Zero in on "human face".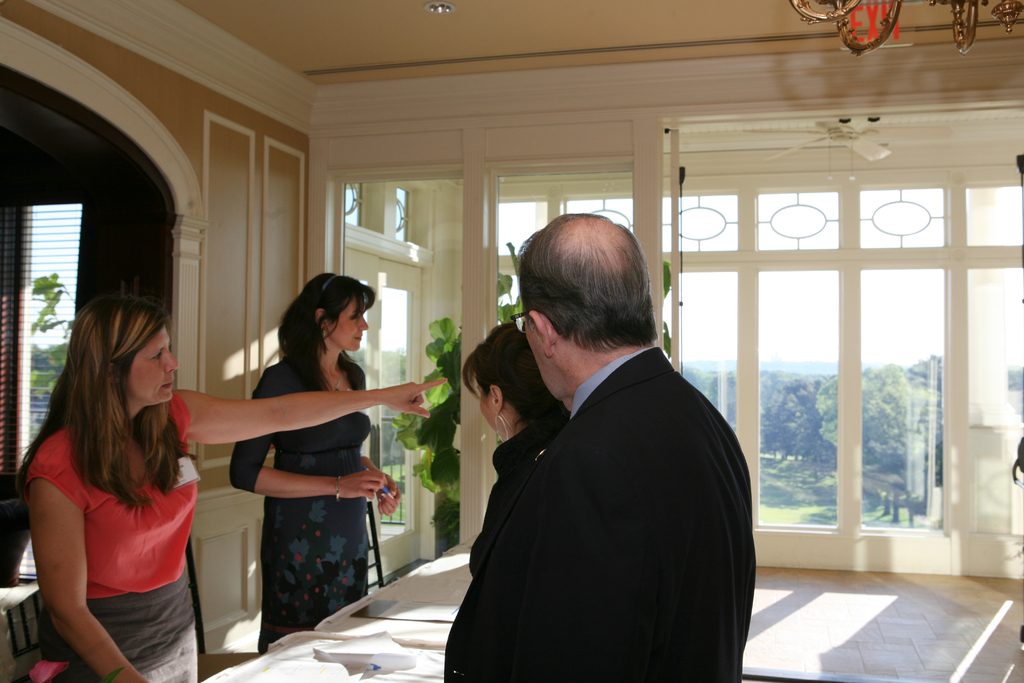
Zeroed in: [left=332, top=303, right=368, bottom=350].
